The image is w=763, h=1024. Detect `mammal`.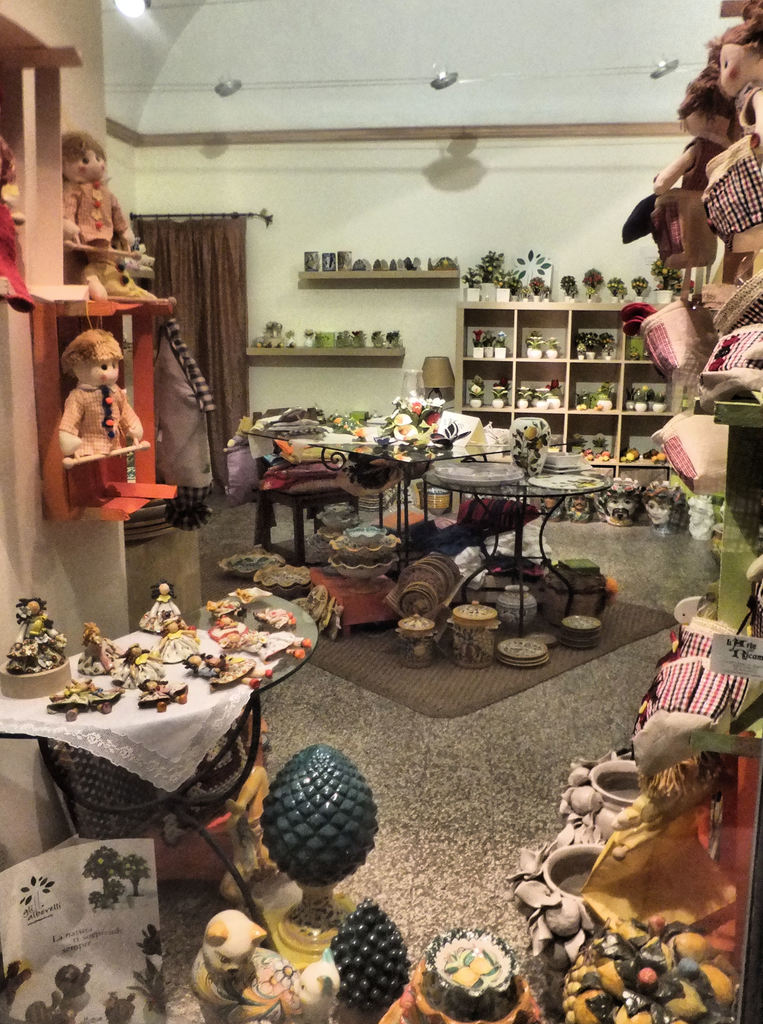
Detection: crop(717, 0, 762, 161).
